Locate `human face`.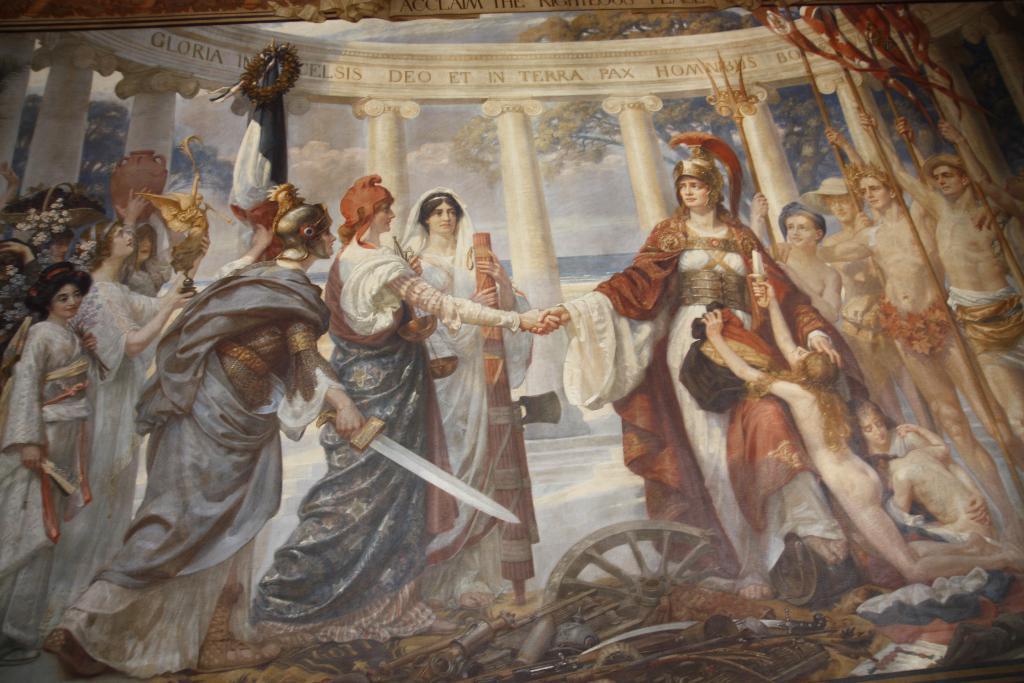
Bounding box: BBox(316, 213, 339, 267).
